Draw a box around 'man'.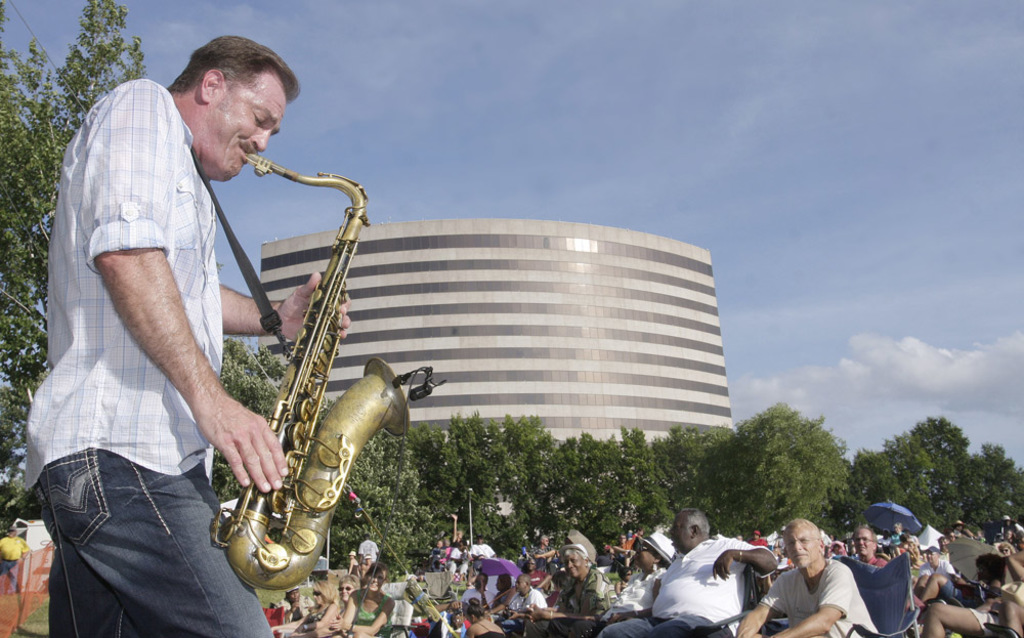
box(469, 534, 497, 560).
